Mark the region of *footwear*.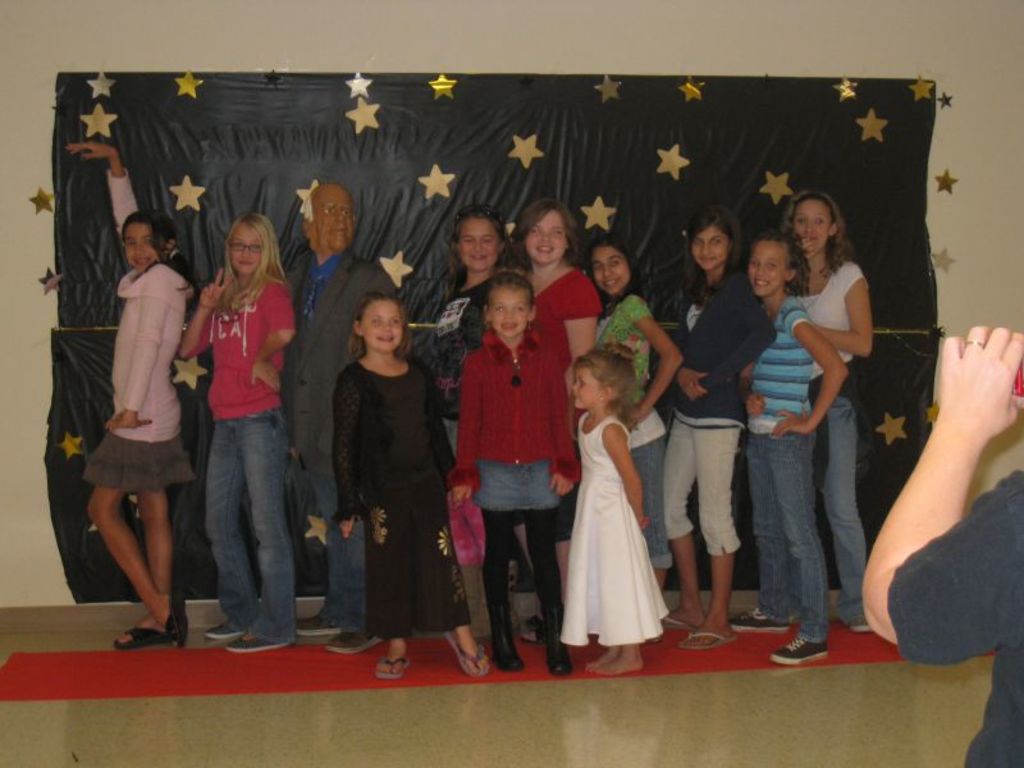
Region: 168:589:188:646.
